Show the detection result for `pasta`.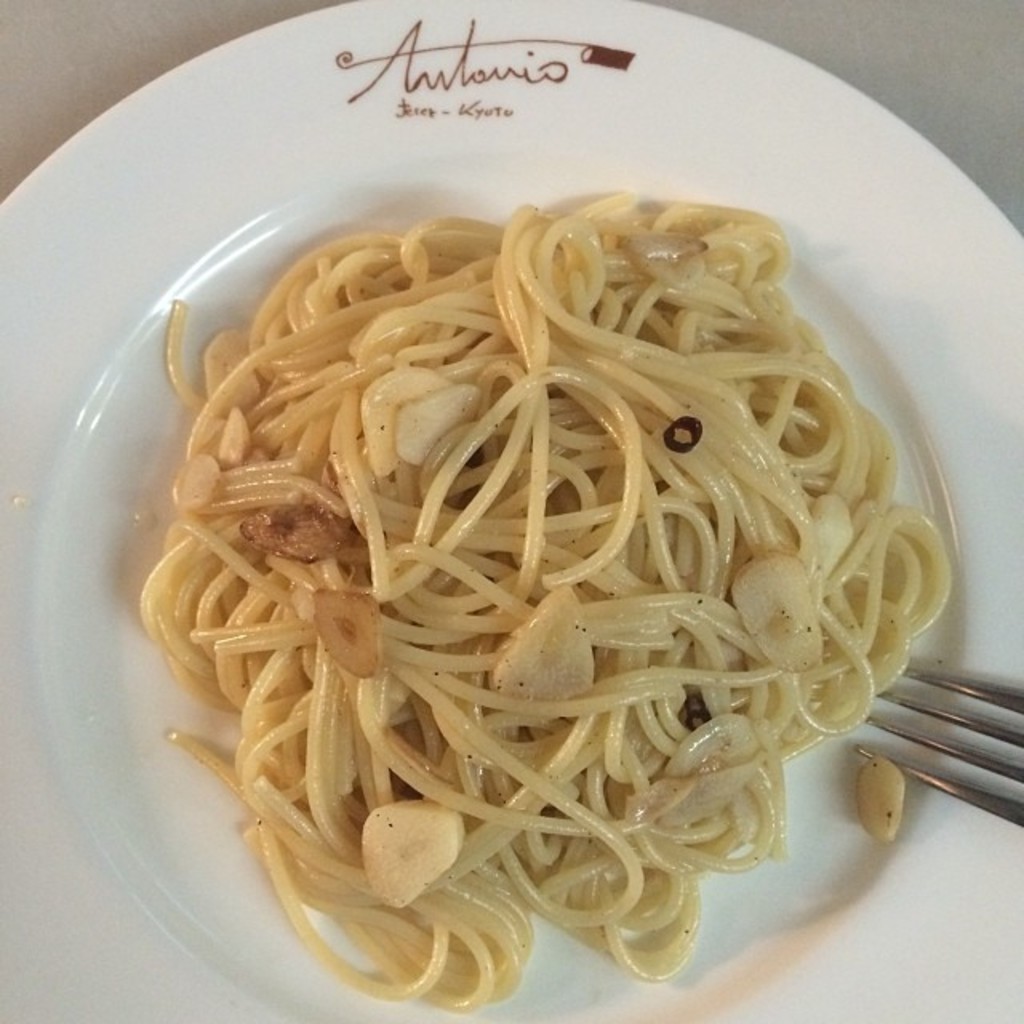
130, 198, 930, 997.
